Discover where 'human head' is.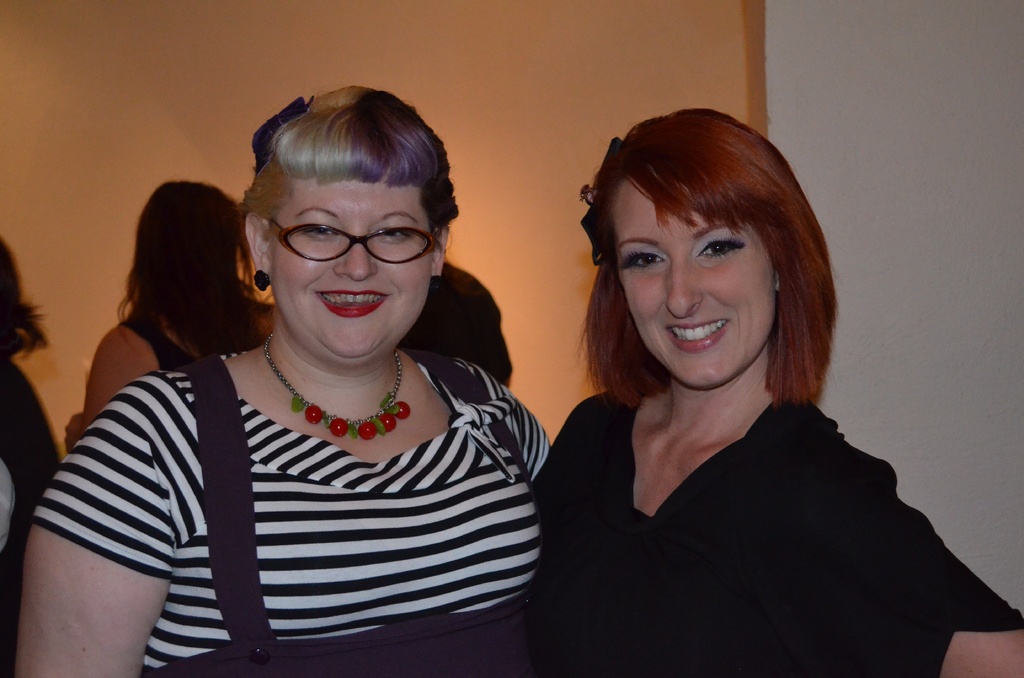
Discovered at 209/79/464/360.
